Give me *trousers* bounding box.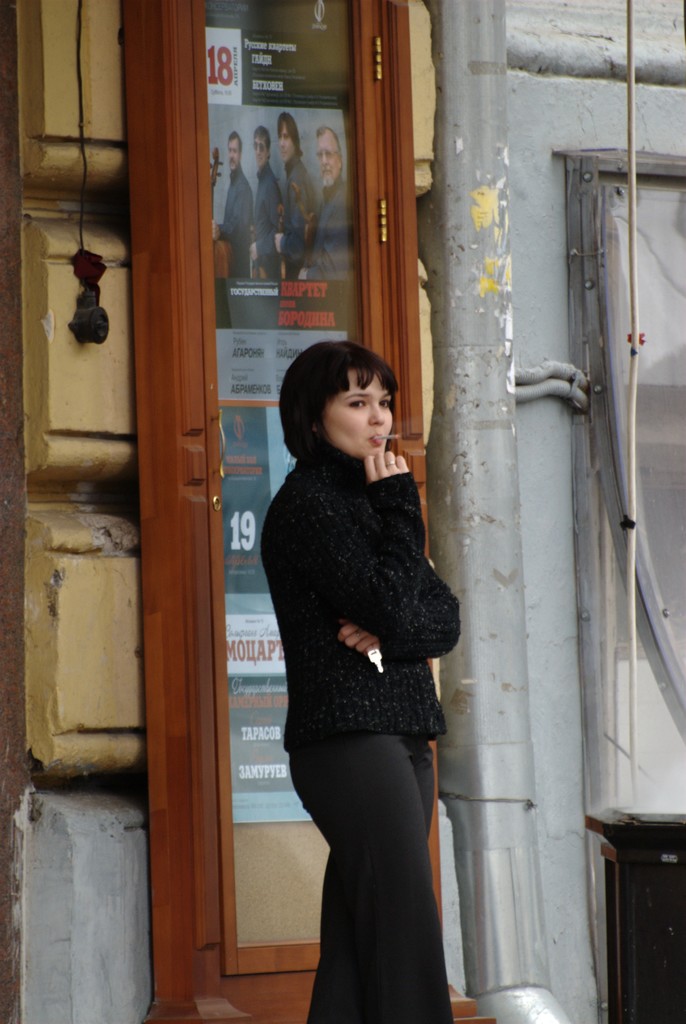
BBox(292, 732, 458, 988).
